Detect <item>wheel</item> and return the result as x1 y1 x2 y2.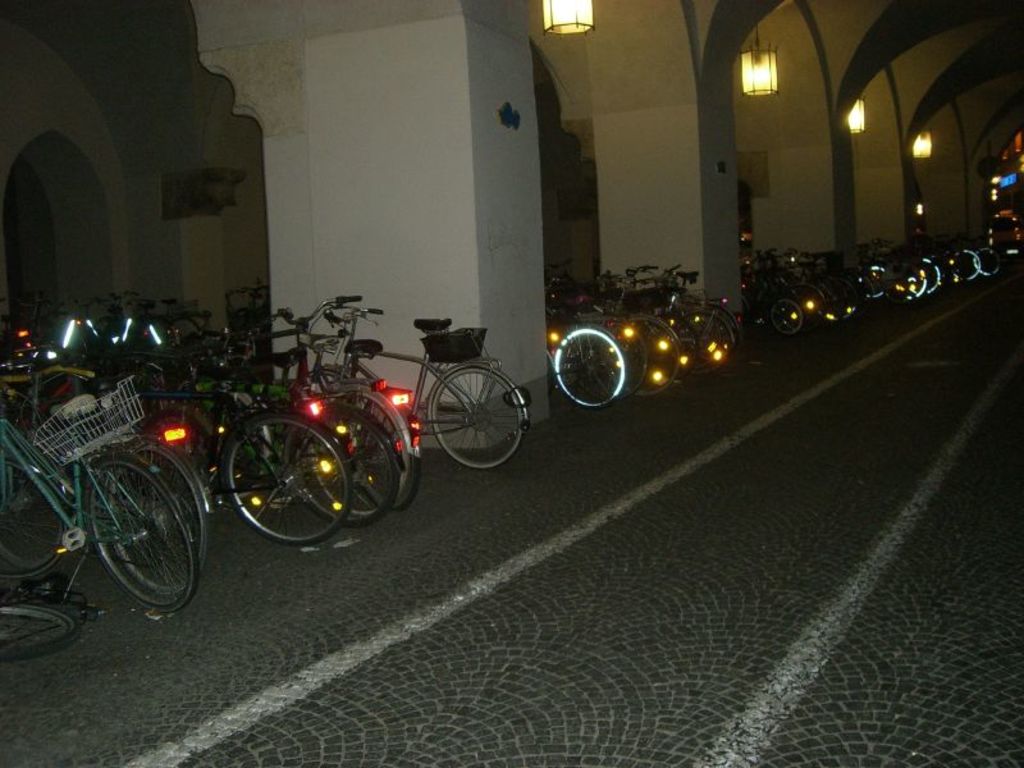
87 458 193 614.
